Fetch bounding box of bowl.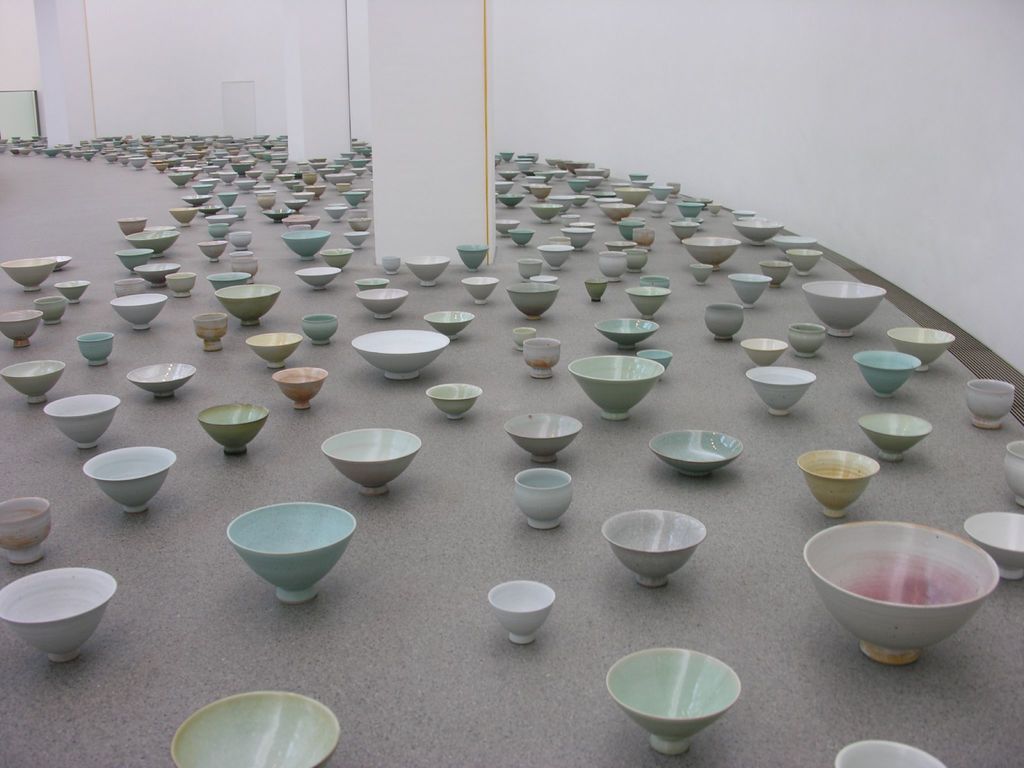
Bbox: [284, 223, 309, 231].
